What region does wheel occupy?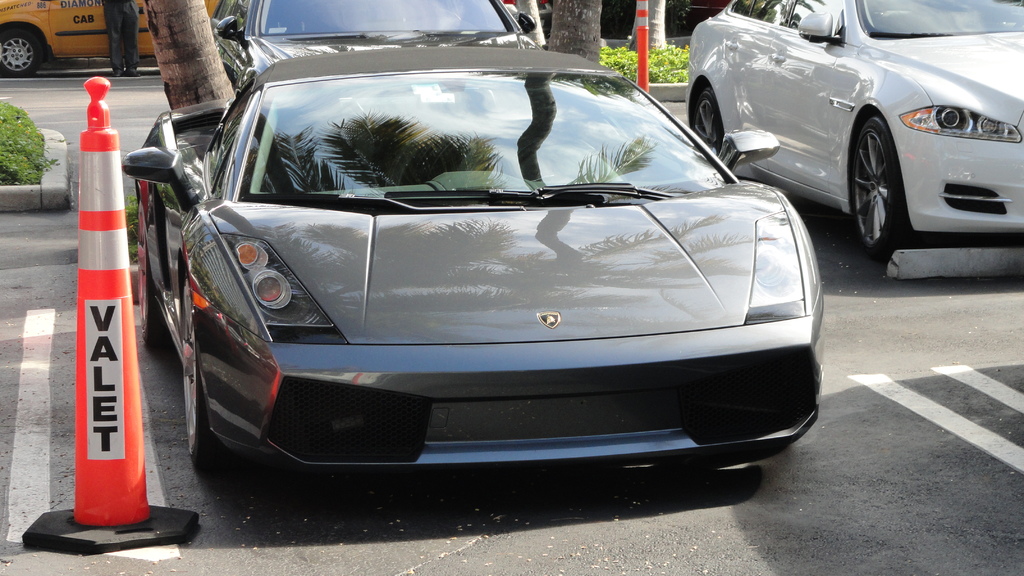
<box>852,111,904,257</box>.
